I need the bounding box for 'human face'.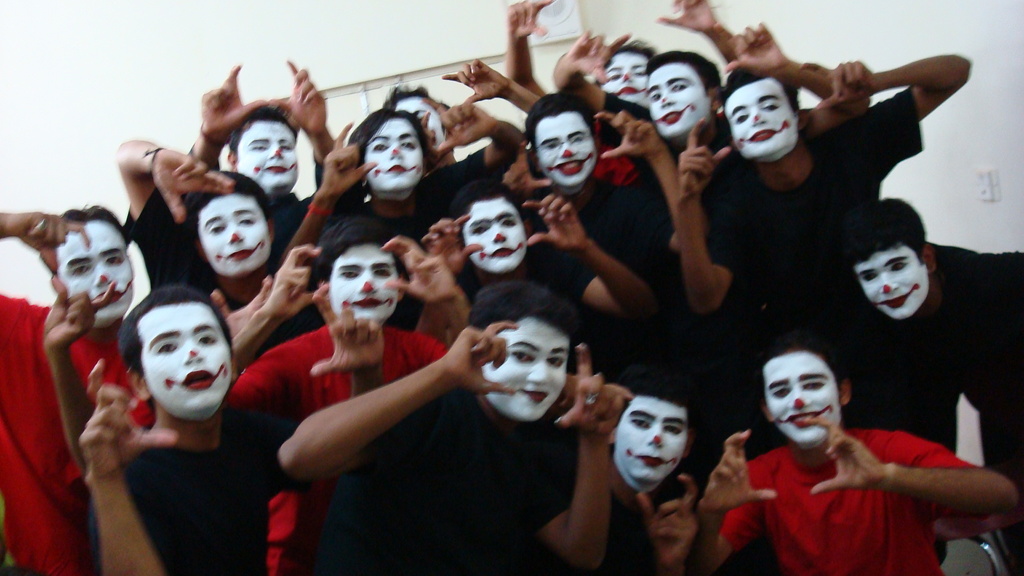
Here it is: x1=619, y1=394, x2=688, y2=486.
